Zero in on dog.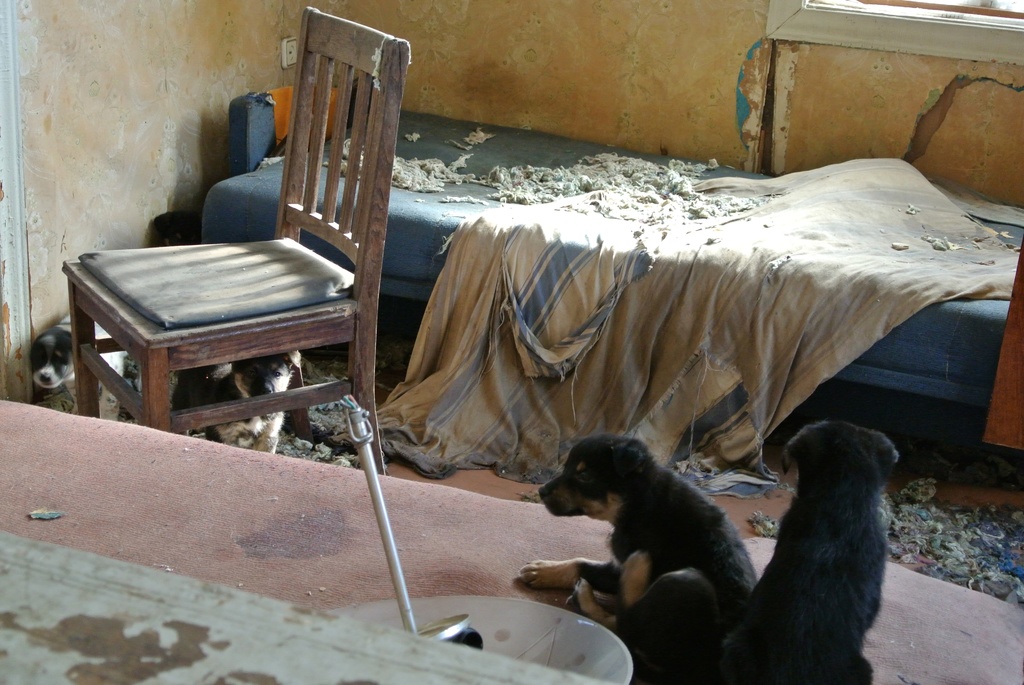
Zeroed in: [x1=615, y1=564, x2=729, y2=684].
